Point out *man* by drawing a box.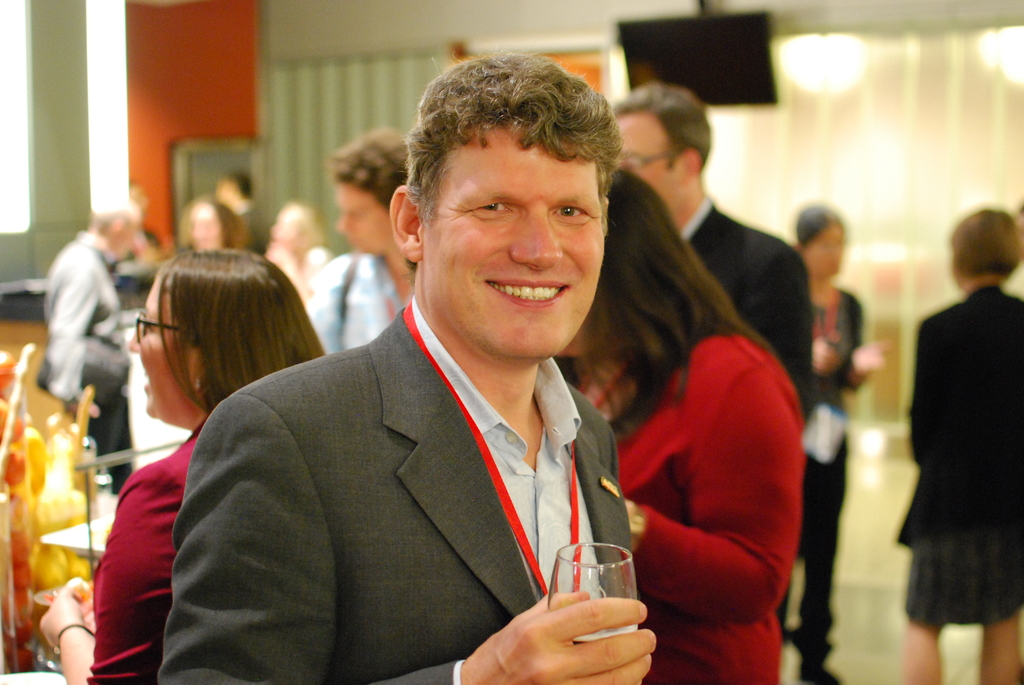
[35,198,147,497].
